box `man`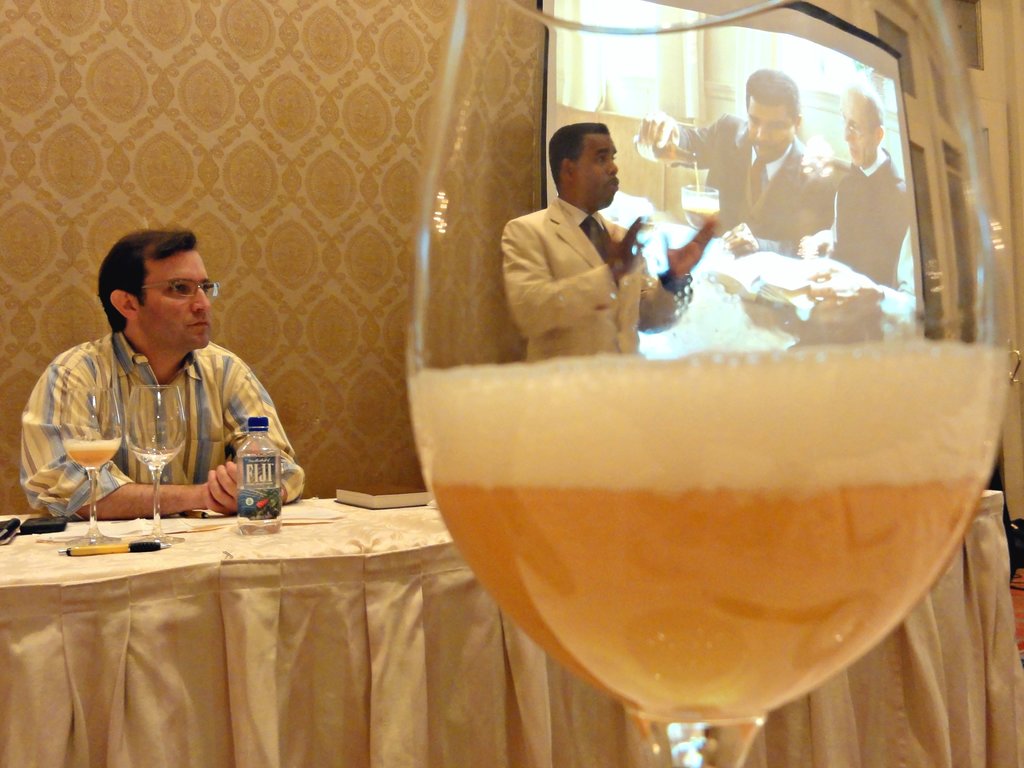
bbox(803, 83, 920, 295)
